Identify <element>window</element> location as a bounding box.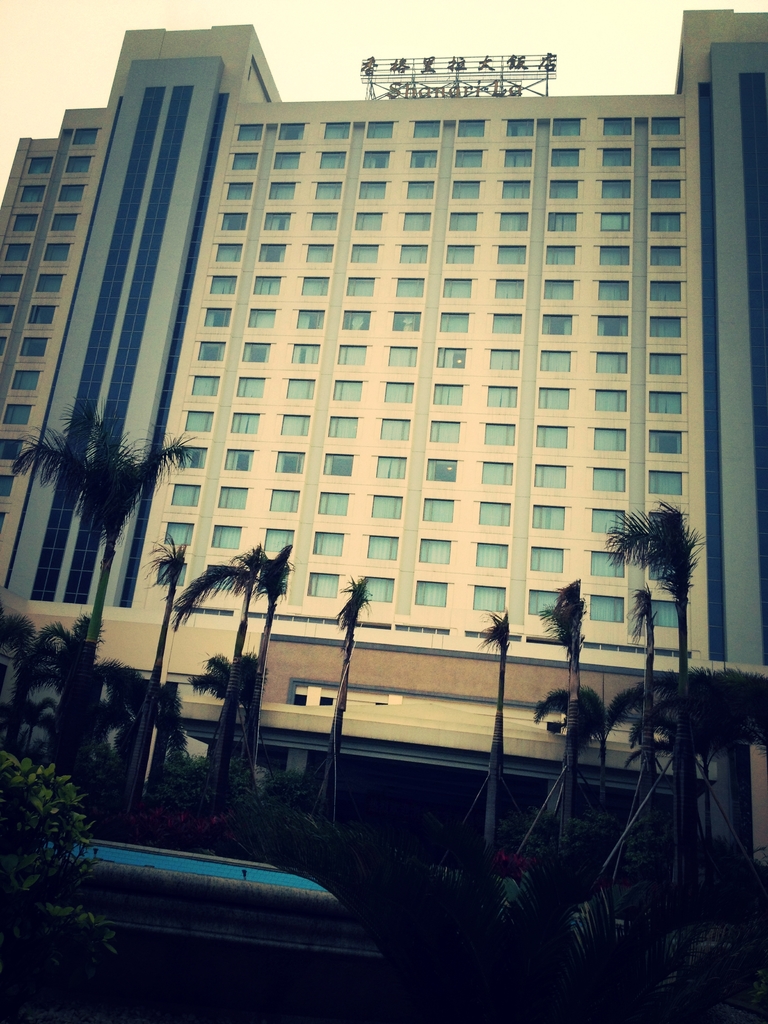
left=219, top=214, right=247, bottom=228.
